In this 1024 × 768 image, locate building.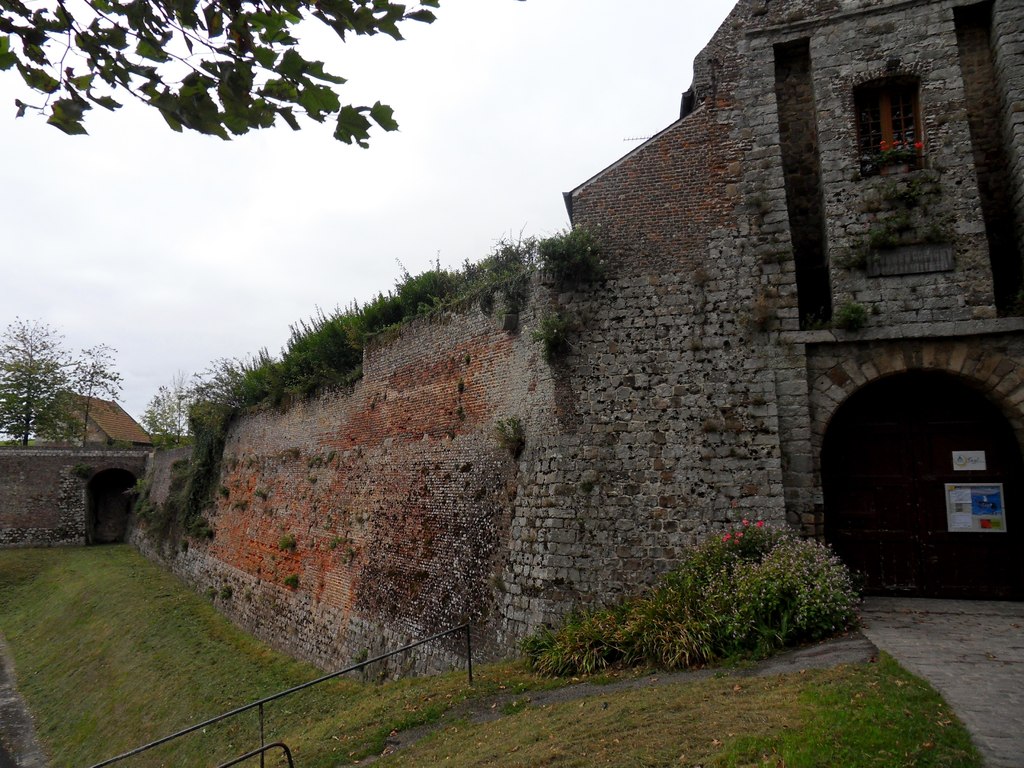
Bounding box: region(559, 6, 1023, 602).
